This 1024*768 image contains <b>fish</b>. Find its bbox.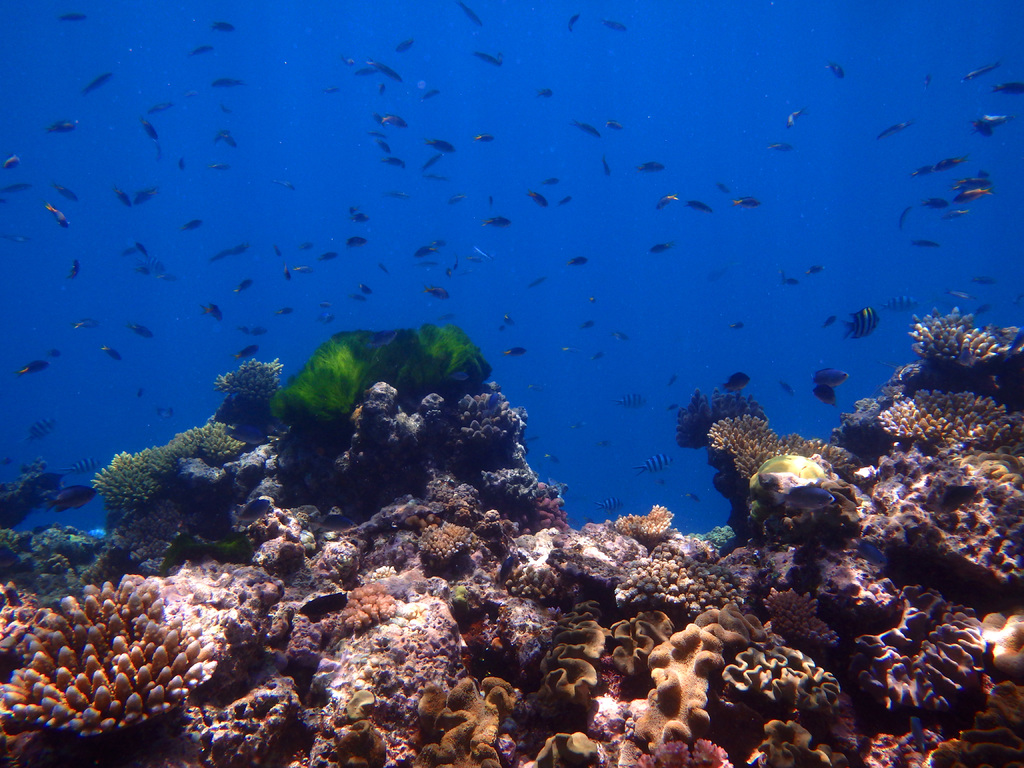
crop(275, 248, 283, 255).
